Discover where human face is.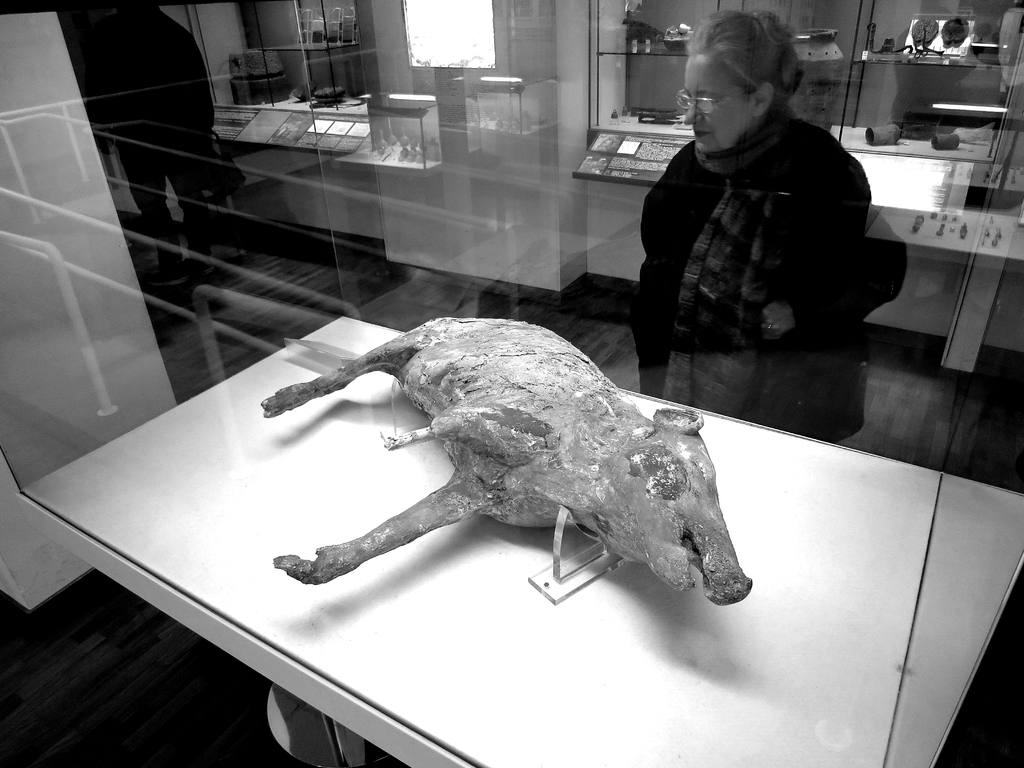
Discovered at BBox(689, 52, 757, 156).
